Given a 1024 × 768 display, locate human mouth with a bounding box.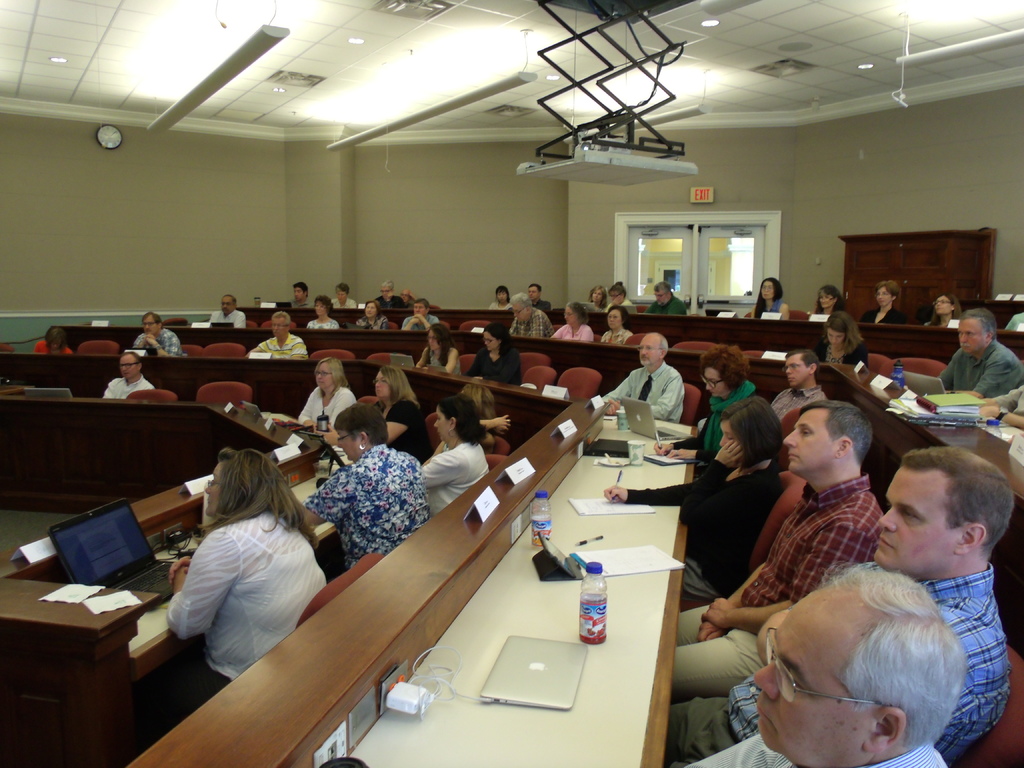
Located: [x1=874, y1=534, x2=895, y2=553].
